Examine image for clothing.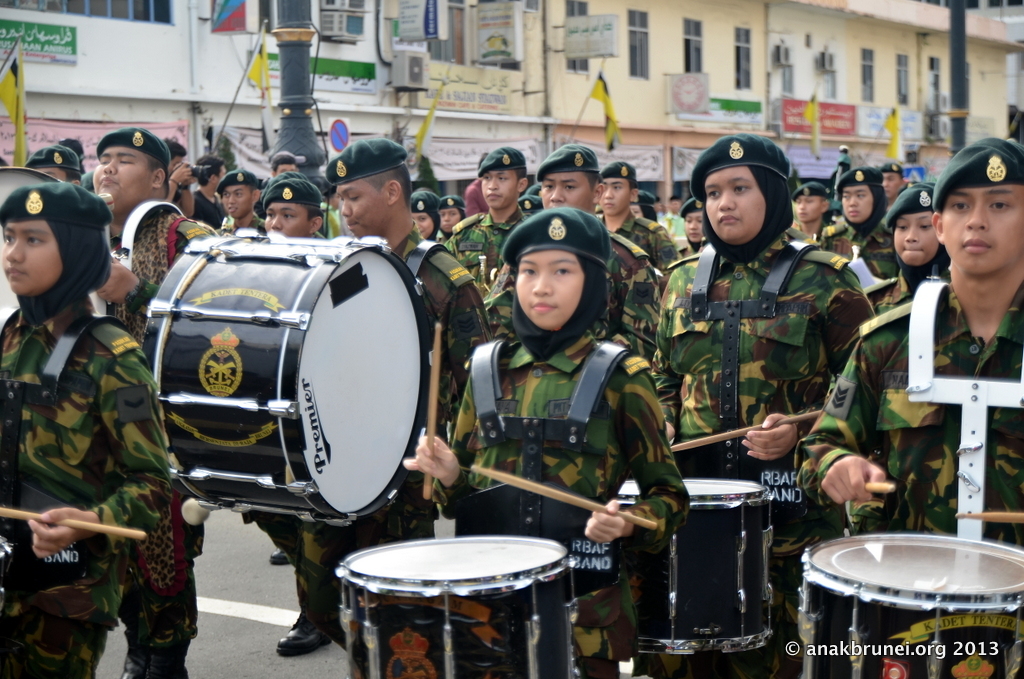
Examination result: <bbox>433, 324, 686, 678</bbox>.
